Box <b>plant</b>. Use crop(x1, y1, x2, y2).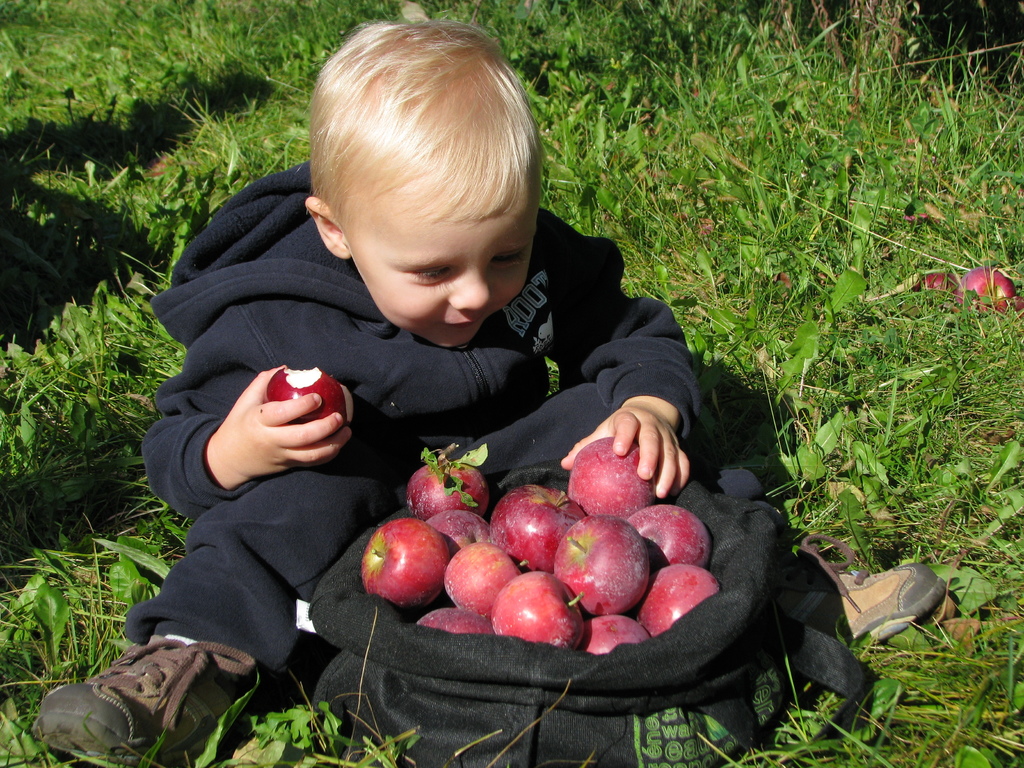
crop(251, 696, 411, 767).
